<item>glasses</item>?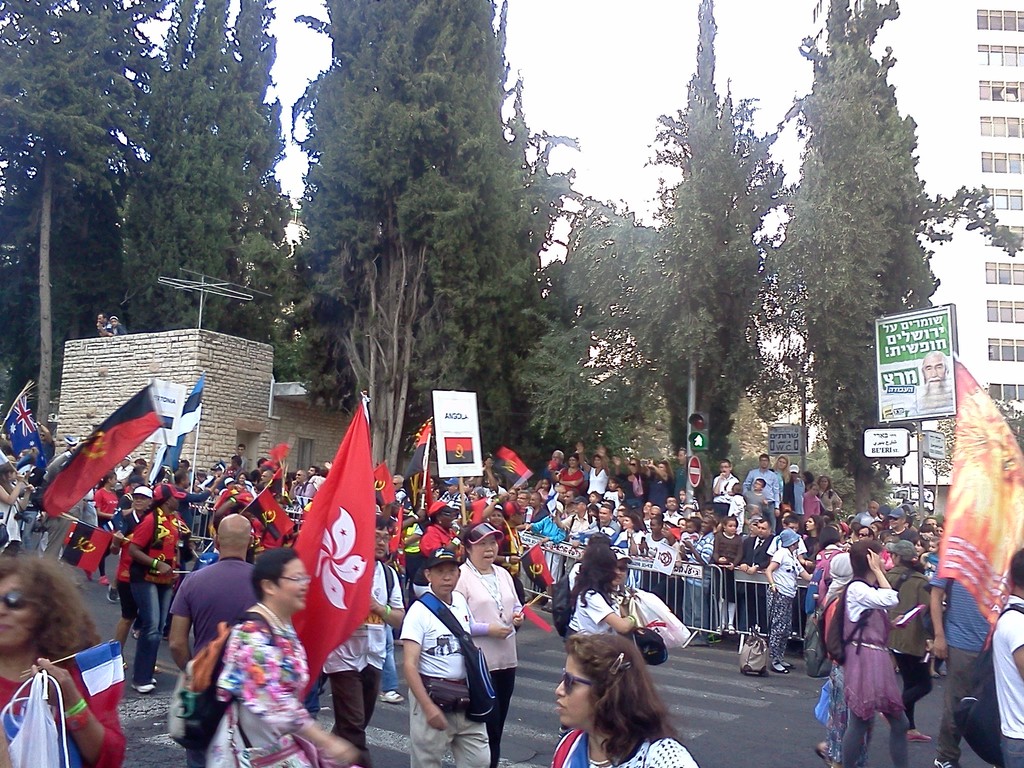
x1=561 y1=669 x2=596 y2=691
